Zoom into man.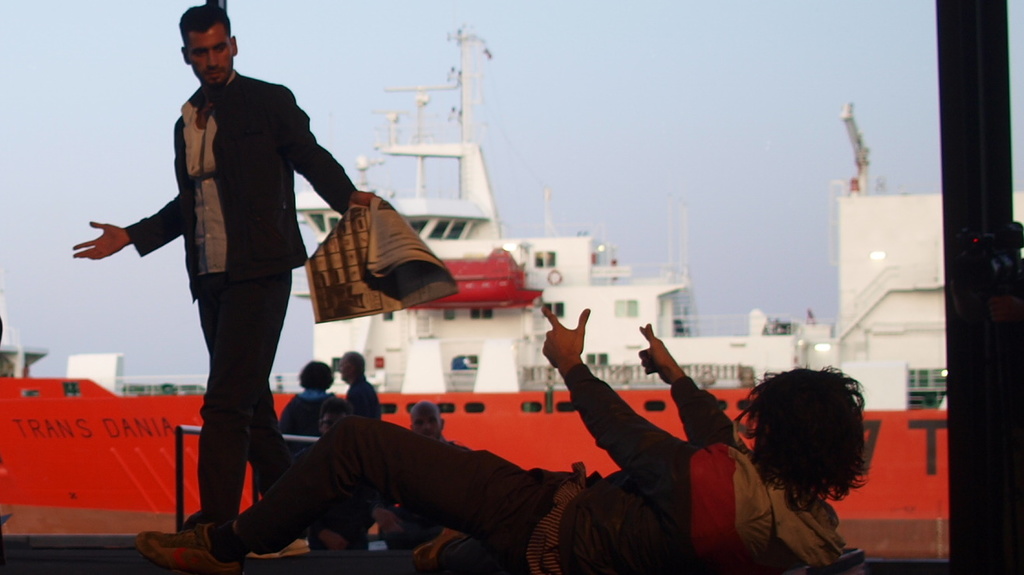
Zoom target: l=346, t=401, r=445, b=541.
